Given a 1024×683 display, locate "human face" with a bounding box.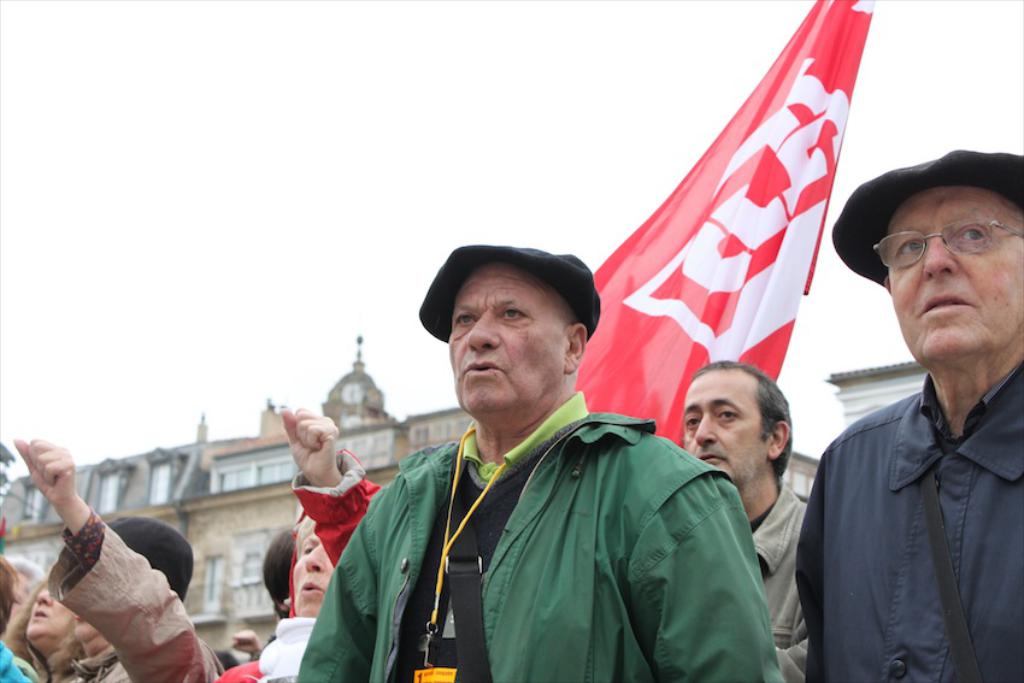
Located: [447,261,571,408].
